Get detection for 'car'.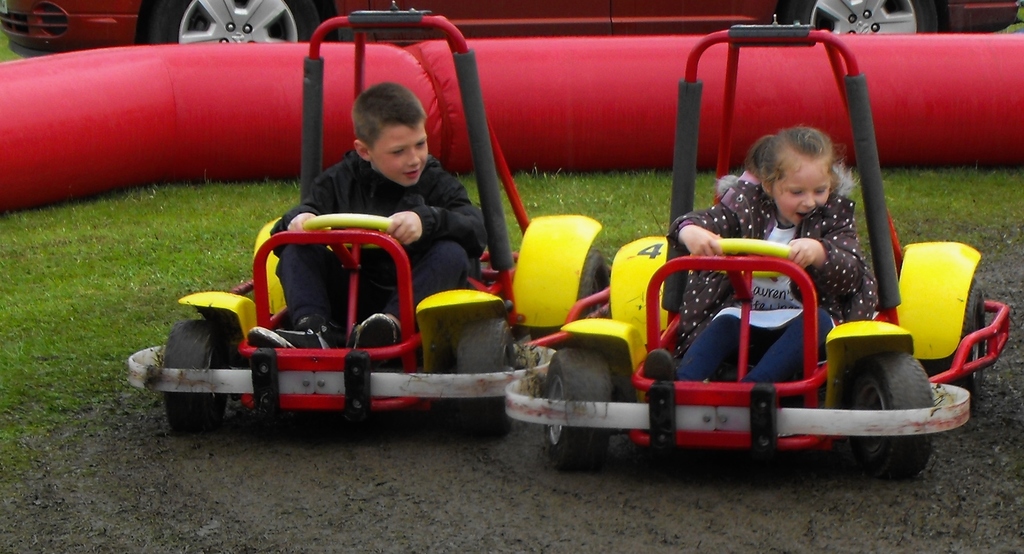
Detection: <region>124, 6, 611, 430</region>.
